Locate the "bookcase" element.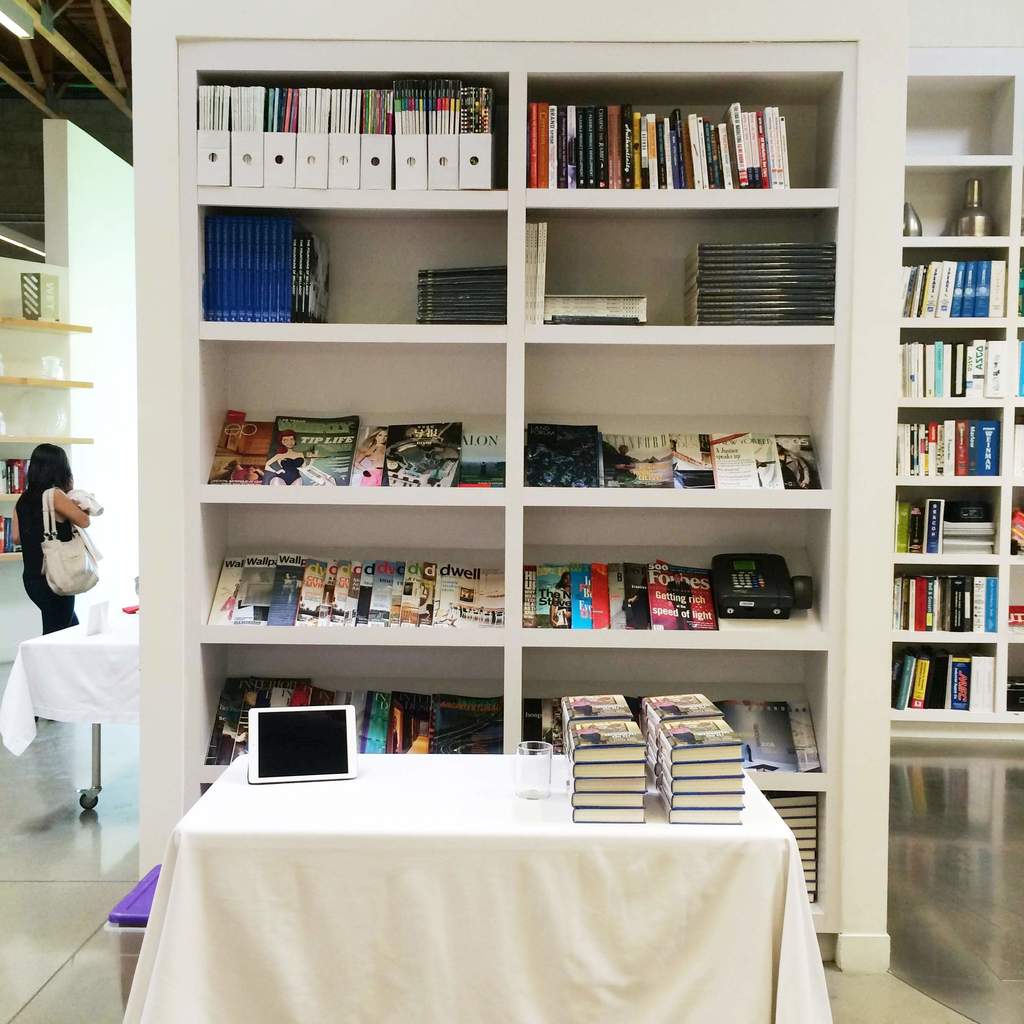
Element bbox: [left=136, top=0, right=906, bottom=977].
